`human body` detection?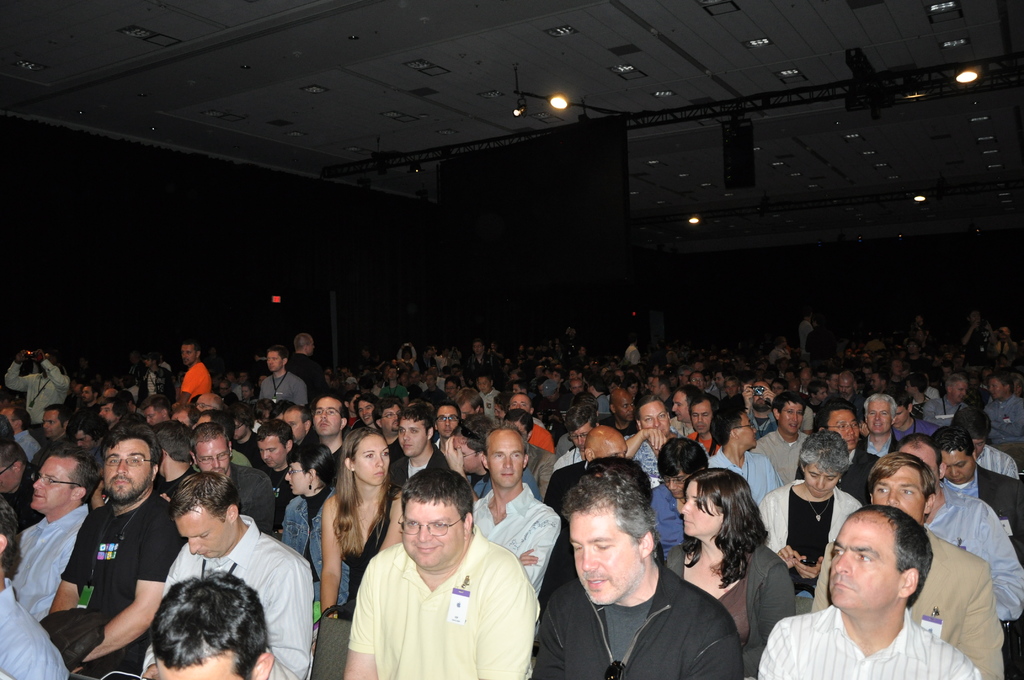
<bbox>0, 406, 42, 461</bbox>
